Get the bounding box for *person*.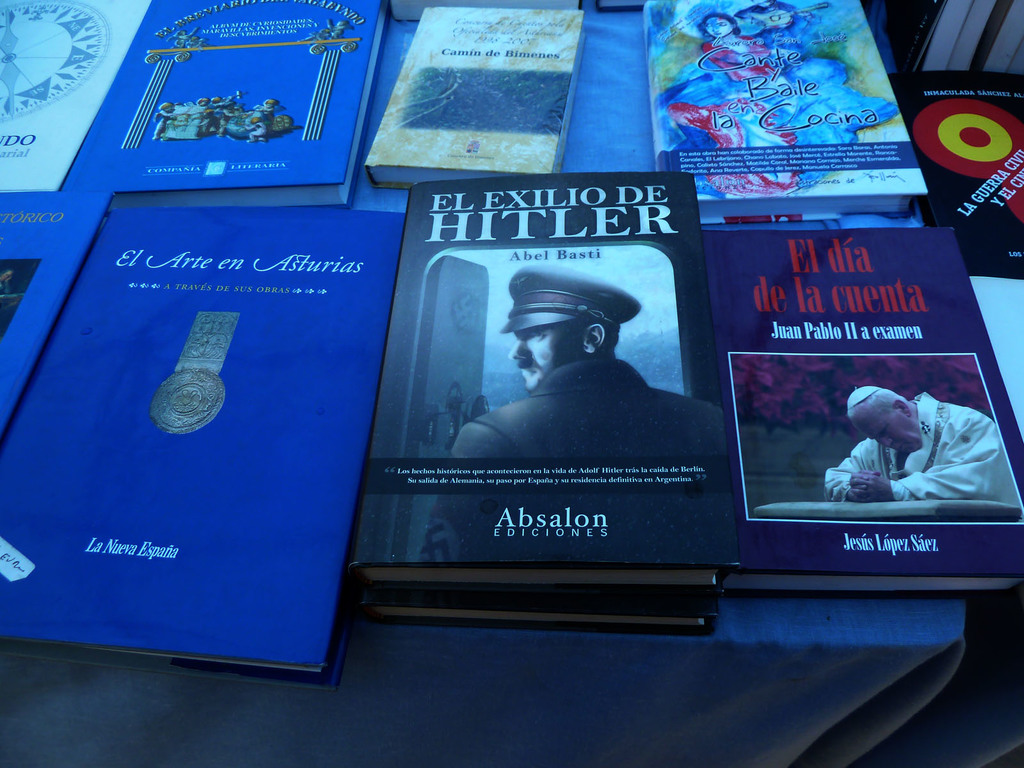
454/294/731/563.
